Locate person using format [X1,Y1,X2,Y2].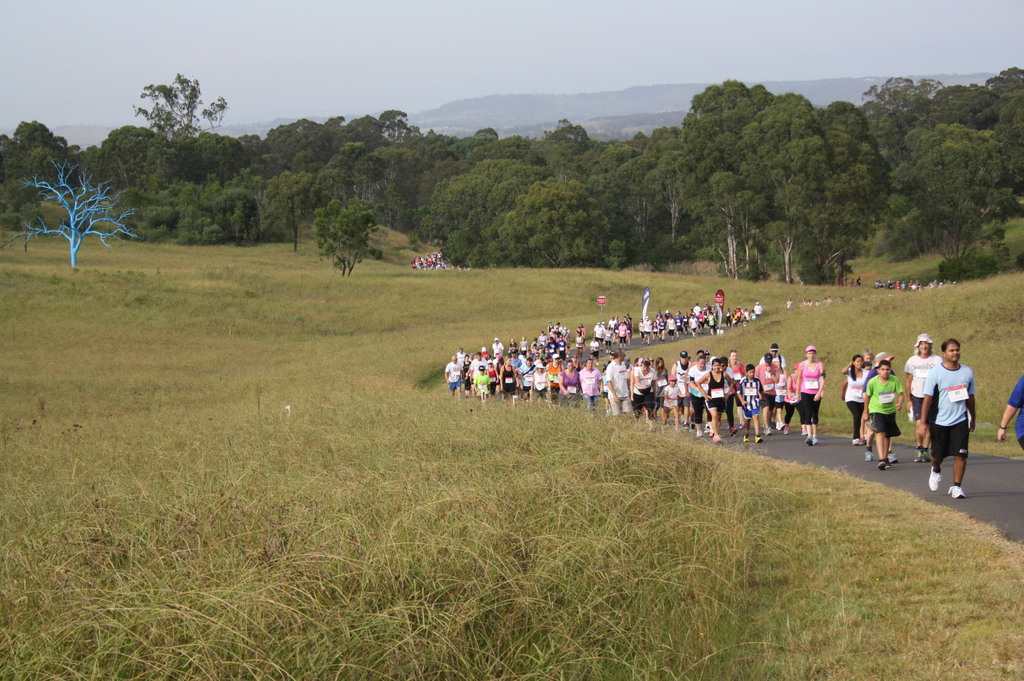
[469,364,489,398].
